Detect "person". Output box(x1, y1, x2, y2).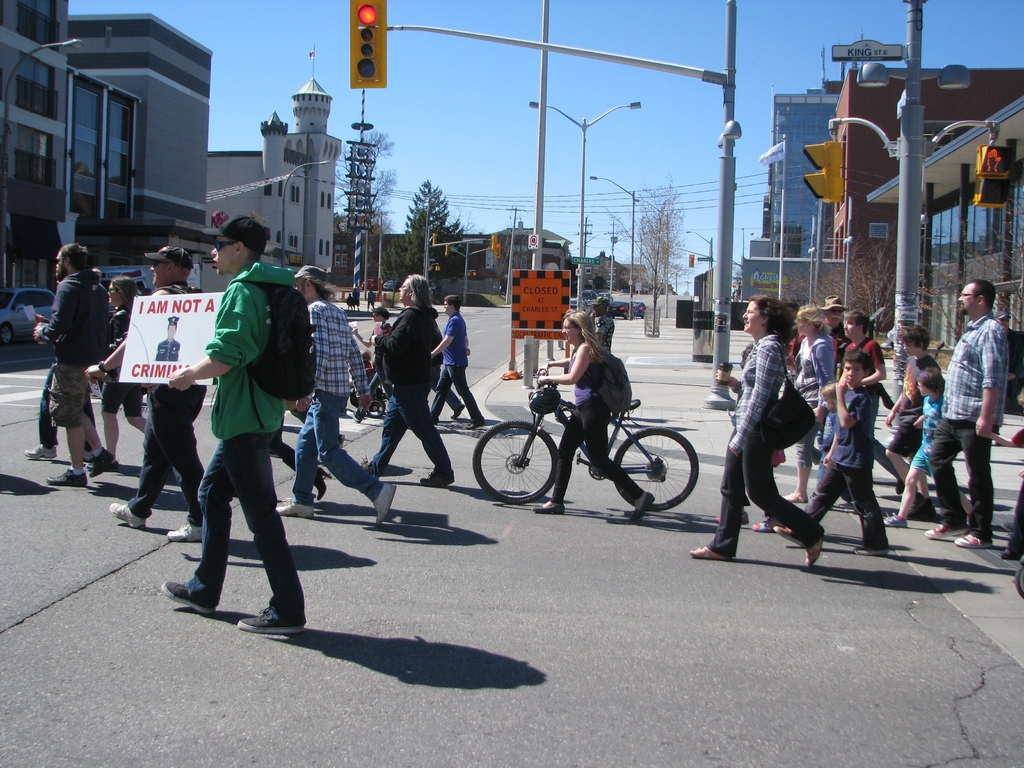
box(108, 246, 200, 543).
